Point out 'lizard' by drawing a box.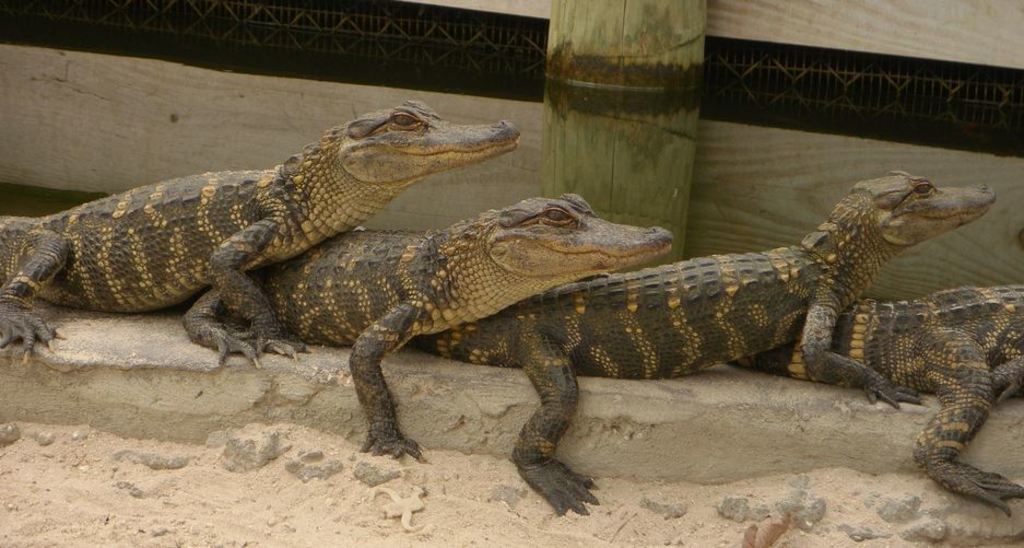
bbox(0, 95, 516, 339).
